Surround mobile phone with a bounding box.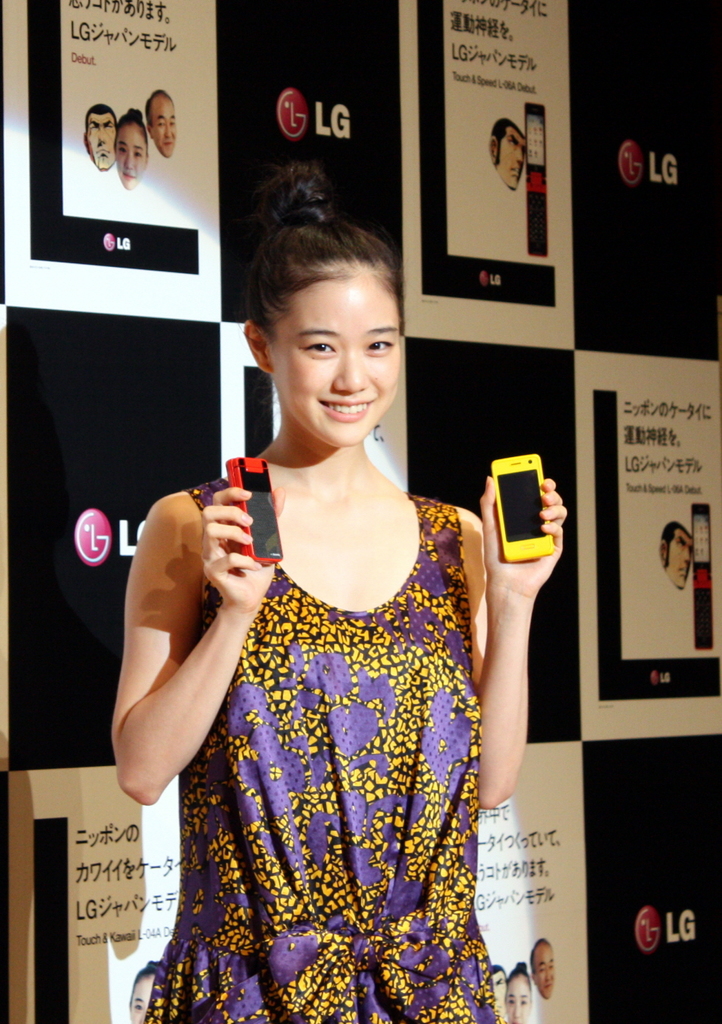
525,104,550,259.
